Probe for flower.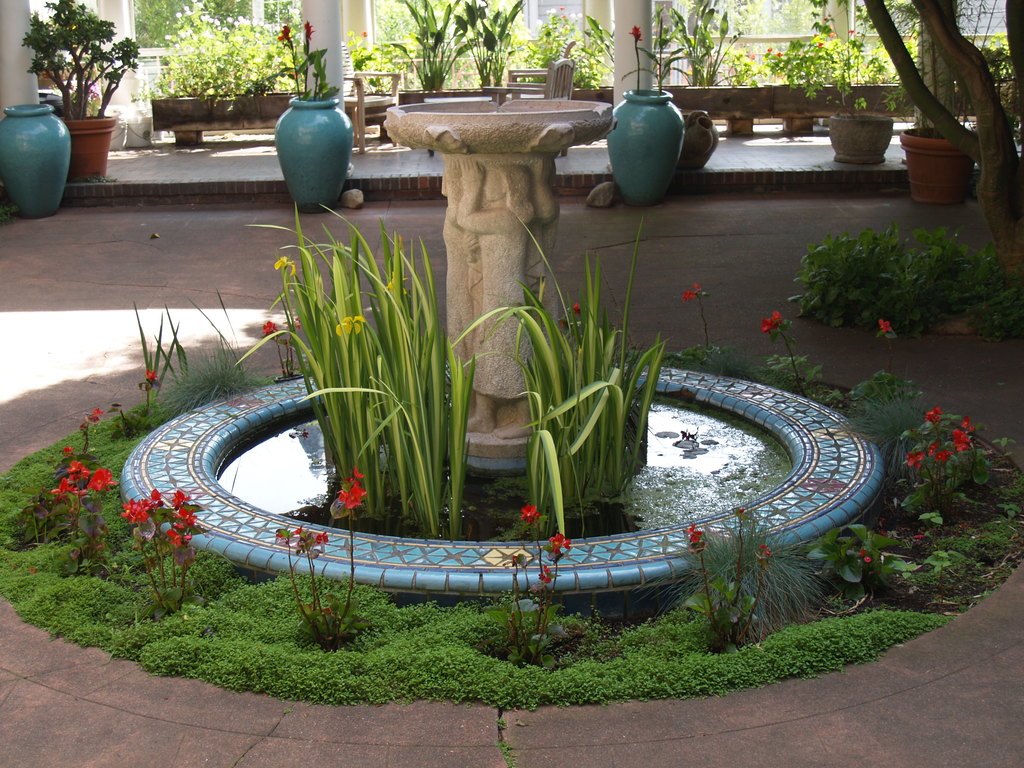
Probe result: (x1=330, y1=311, x2=366, y2=339).
